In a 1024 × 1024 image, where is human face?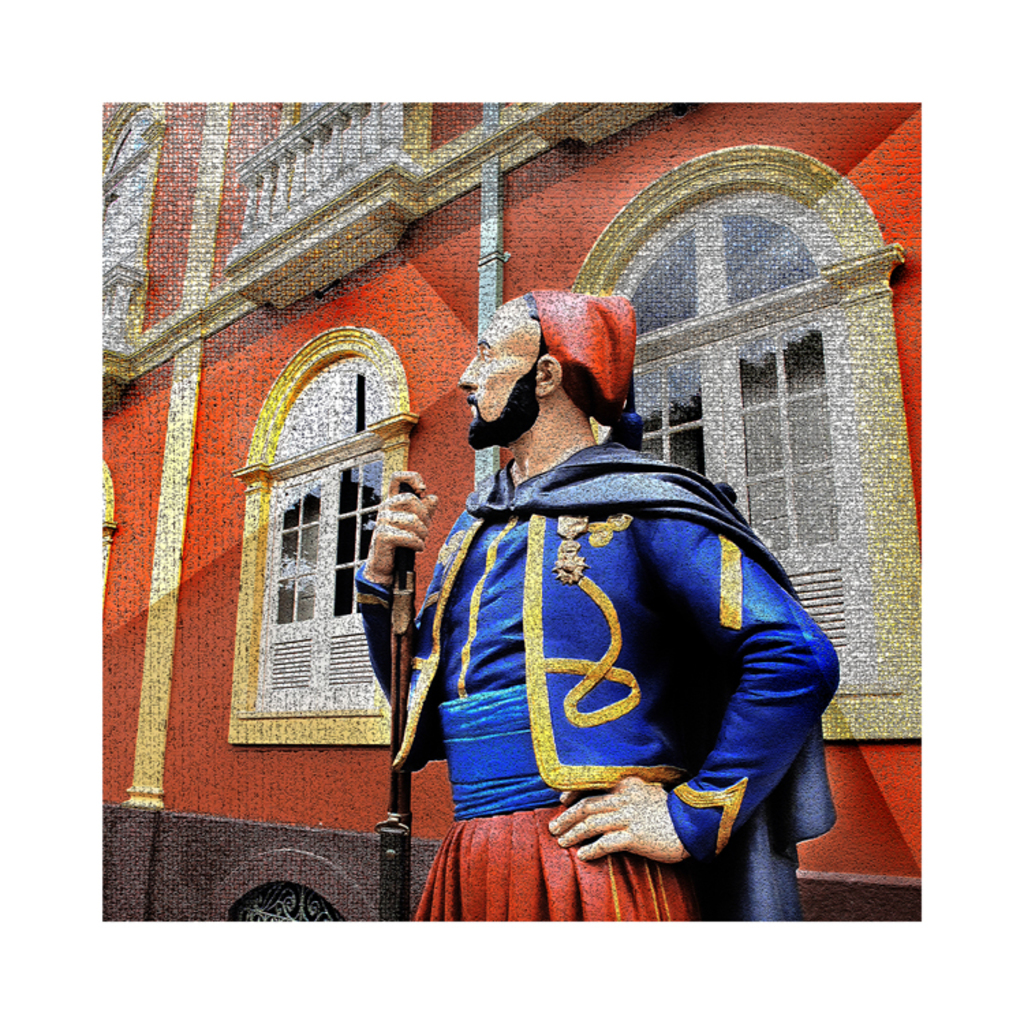
box(463, 299, 528, 438).
